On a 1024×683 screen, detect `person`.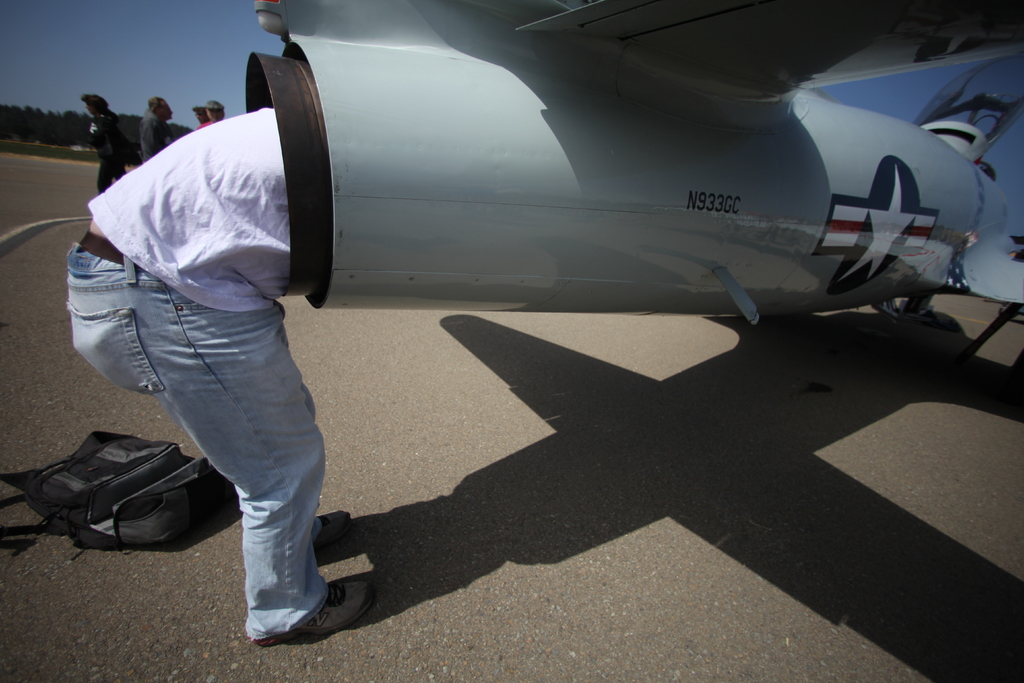
bbox=(186, 104, 208, 125).
